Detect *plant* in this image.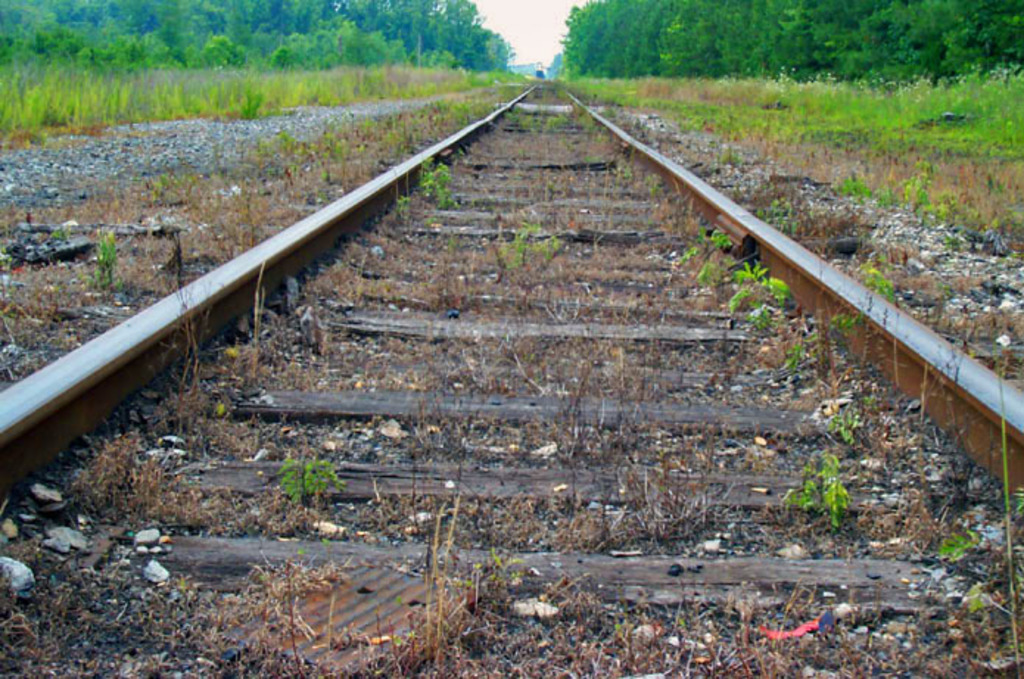
Detection: x1=853 y1=384 x2=880 y2=414.
